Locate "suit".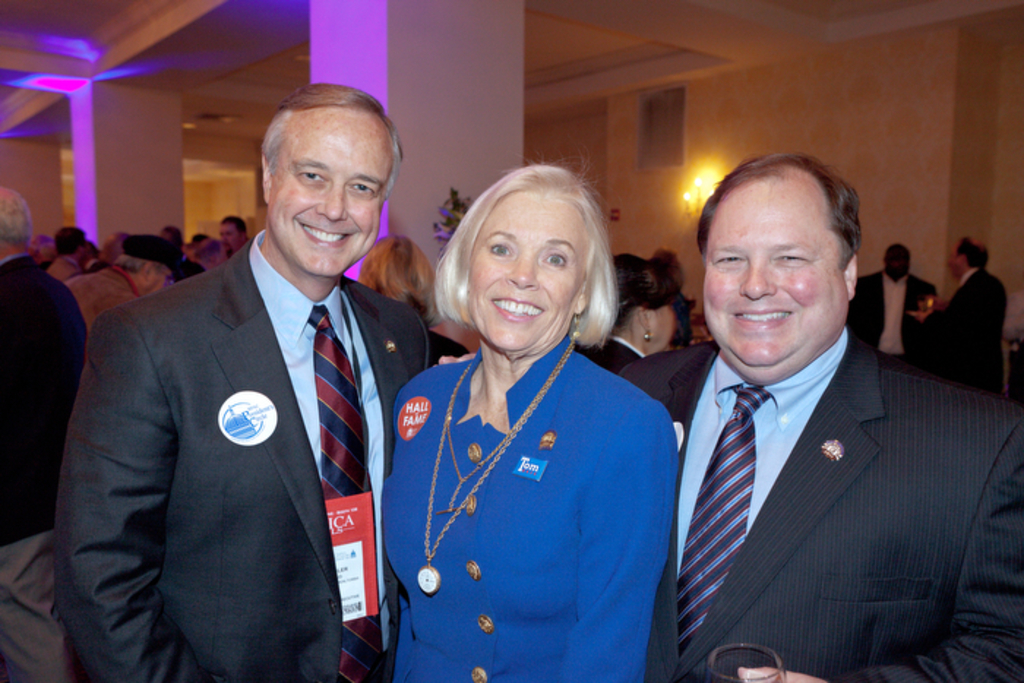
Bounding box: rect(50, 225, 432, 682).
